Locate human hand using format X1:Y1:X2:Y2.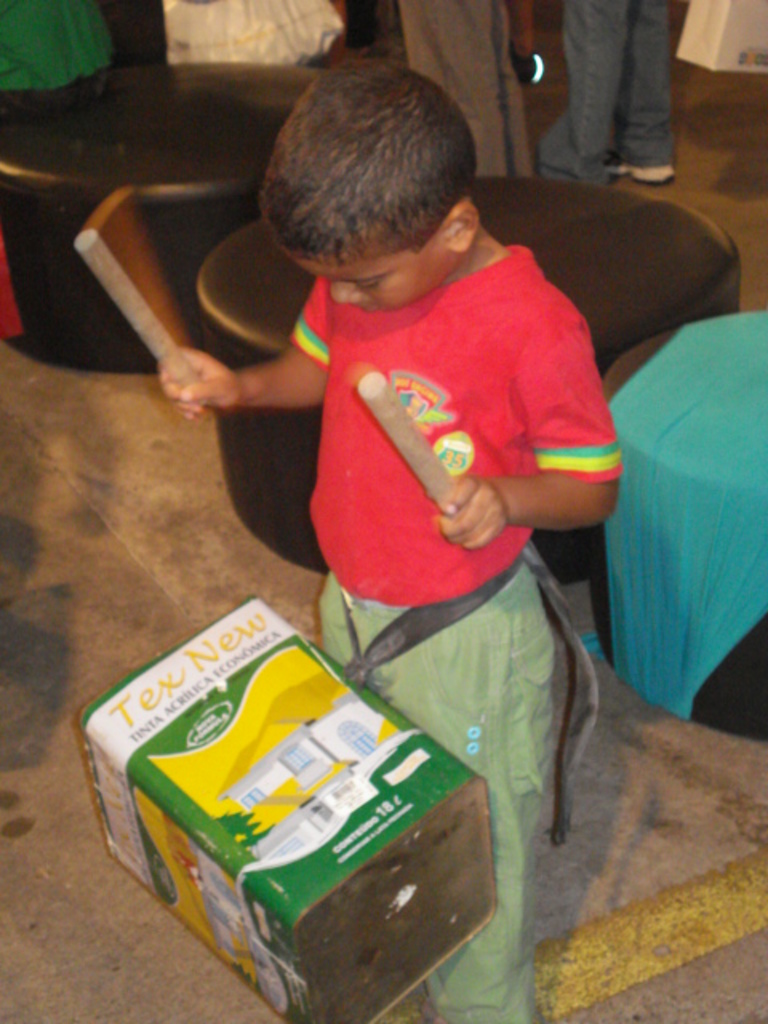
426:458:525:542.
